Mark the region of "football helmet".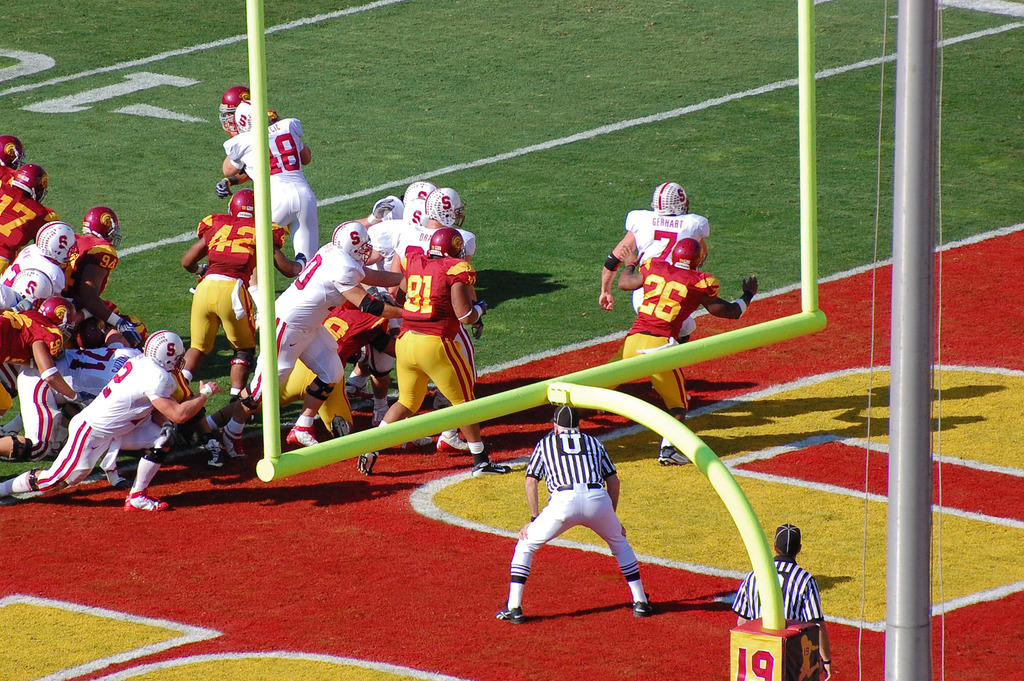
Region: crop(145, 329, 189, 375).
